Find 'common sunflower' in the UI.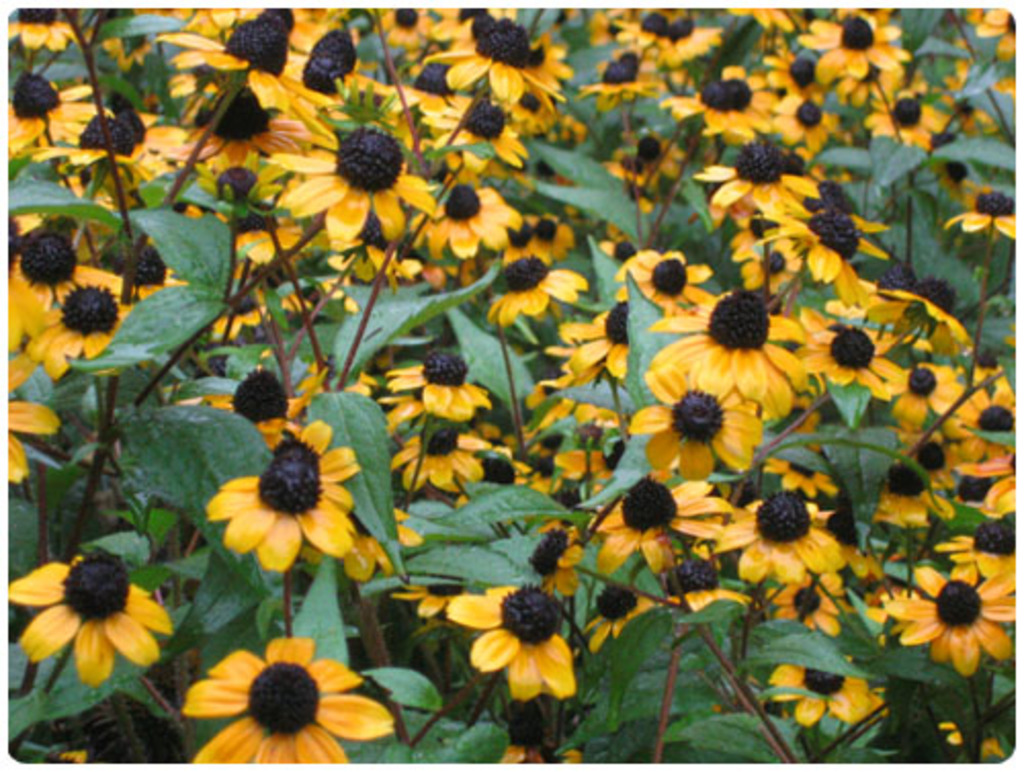
UI element at region(188, 637, 387, 770).
